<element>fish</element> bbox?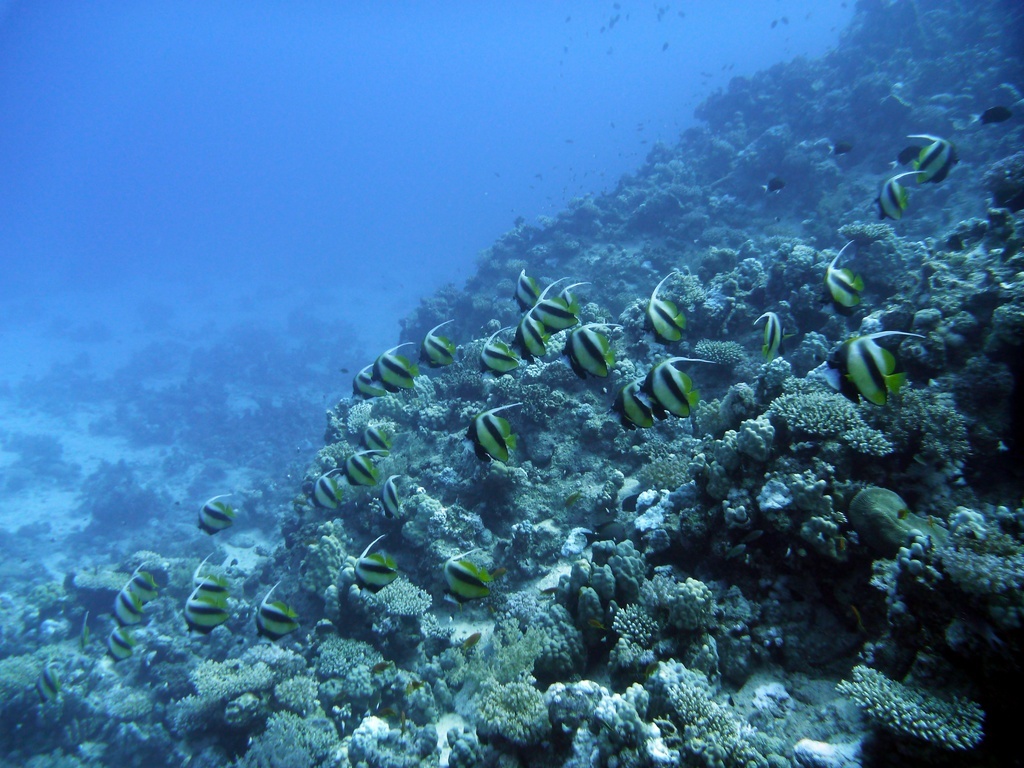
[x1=359, y1=424, x2=395, y2=462]
